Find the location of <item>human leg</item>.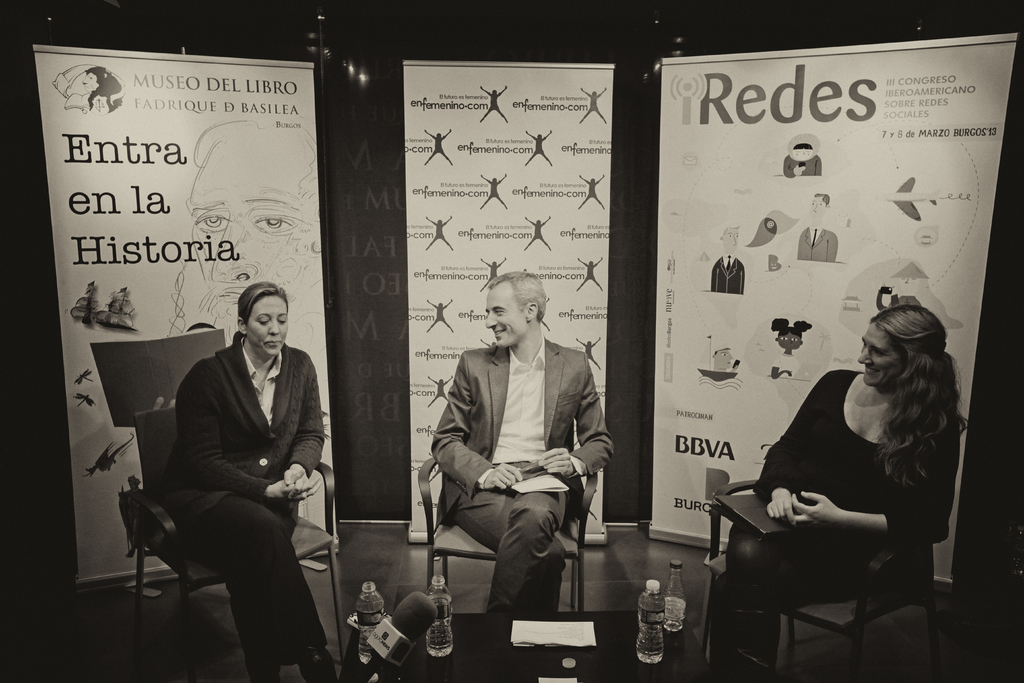
Location: locate(707, 529, 858, 670).
